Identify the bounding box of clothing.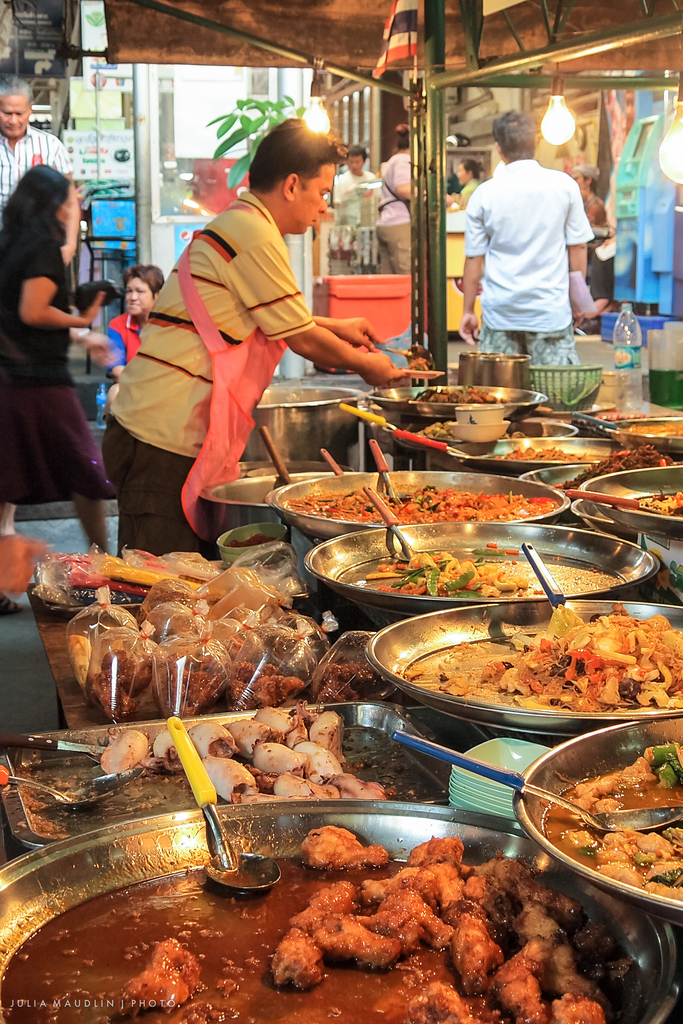
[0,221,104,495].
